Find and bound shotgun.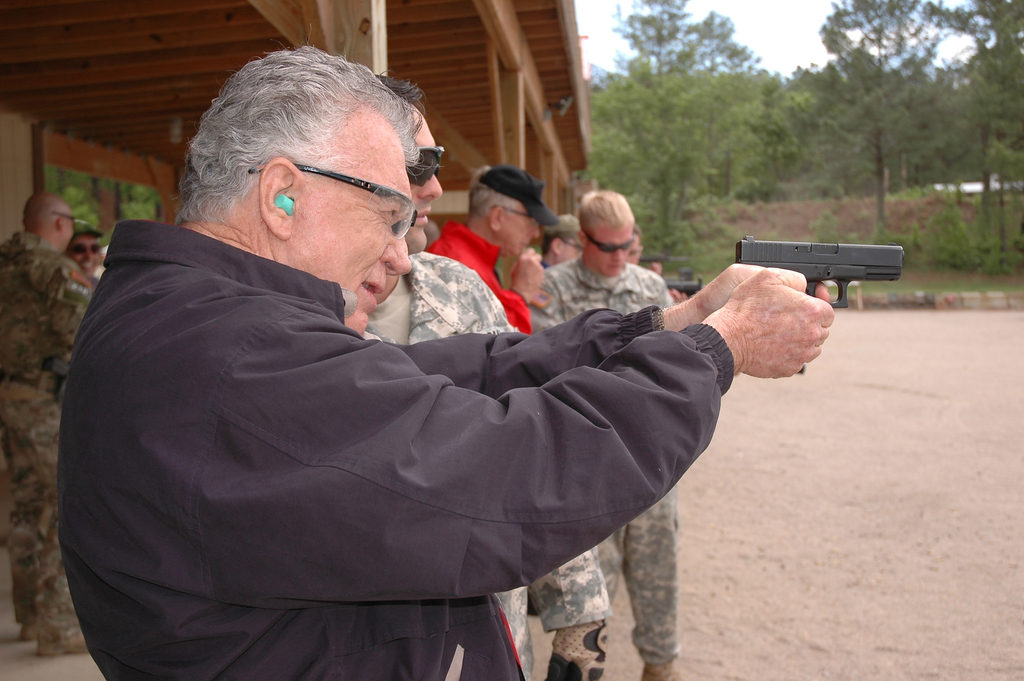
Bound: detection(667, 276, 703, 300).
